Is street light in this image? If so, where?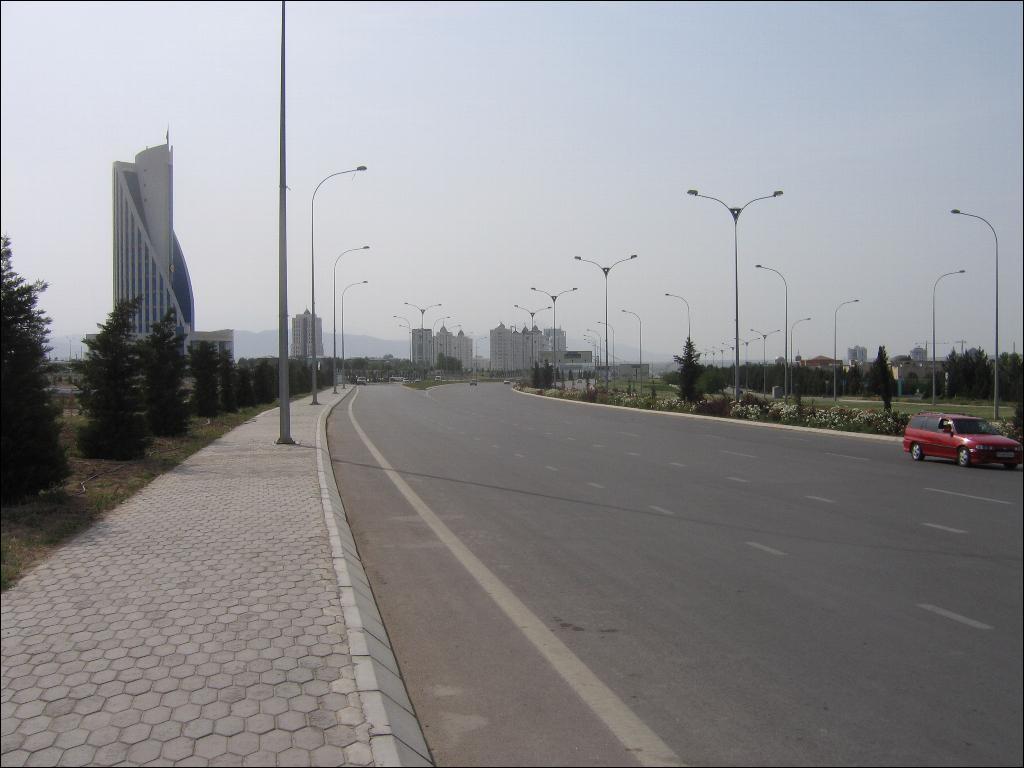
Yes, at [left=754, top=326, right=781, bottom=399].
